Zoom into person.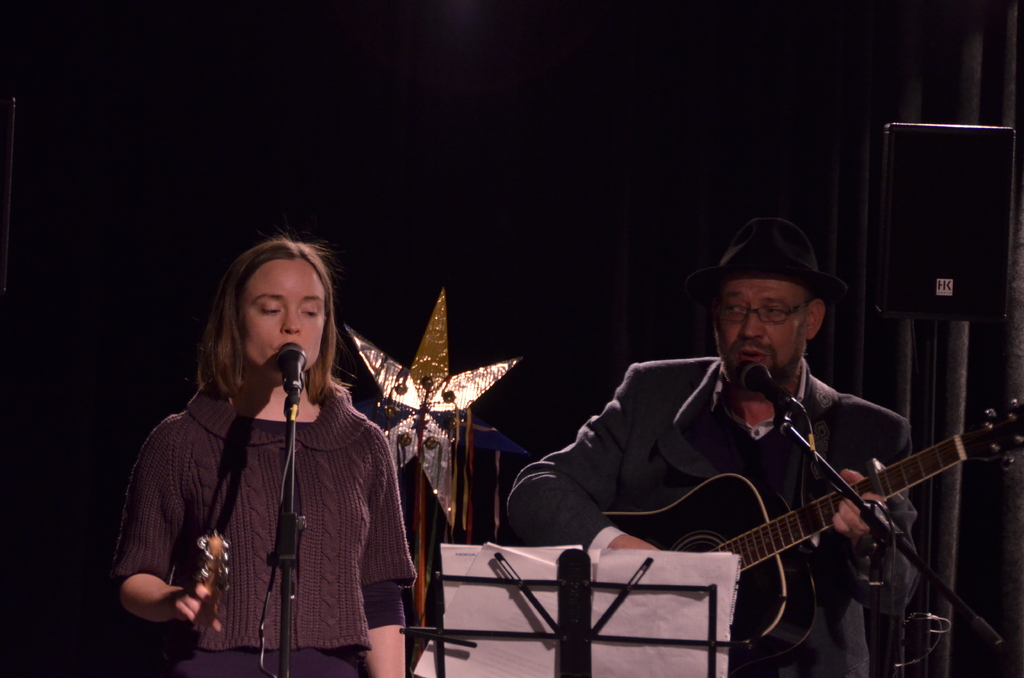
Zoom target: detection(131, 219, 406, 677).
